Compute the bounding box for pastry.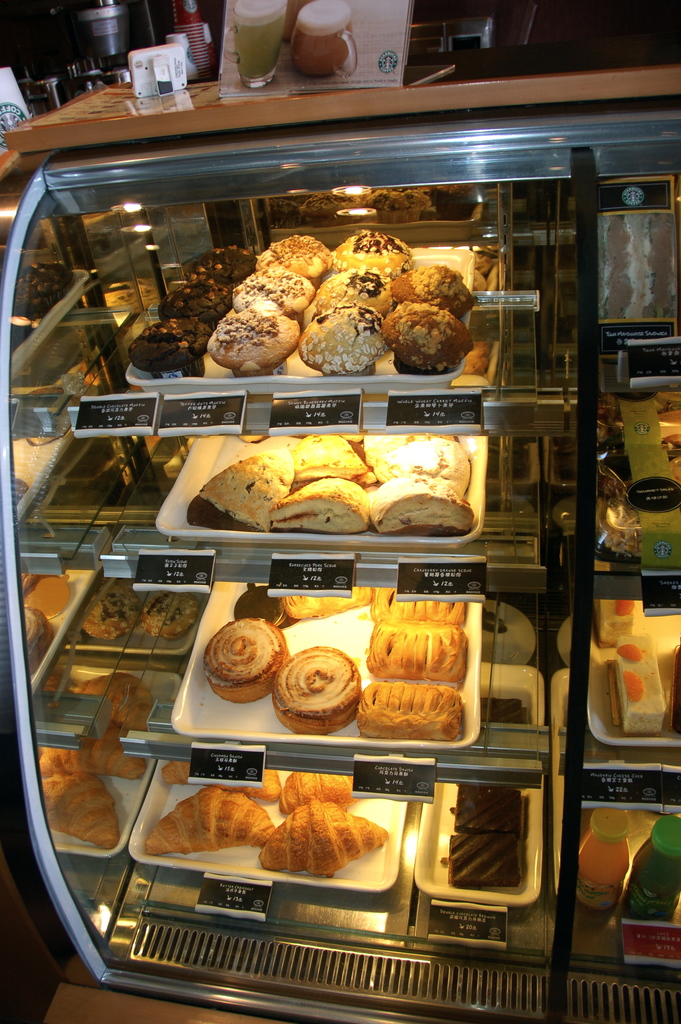
[334,228,416,280].
